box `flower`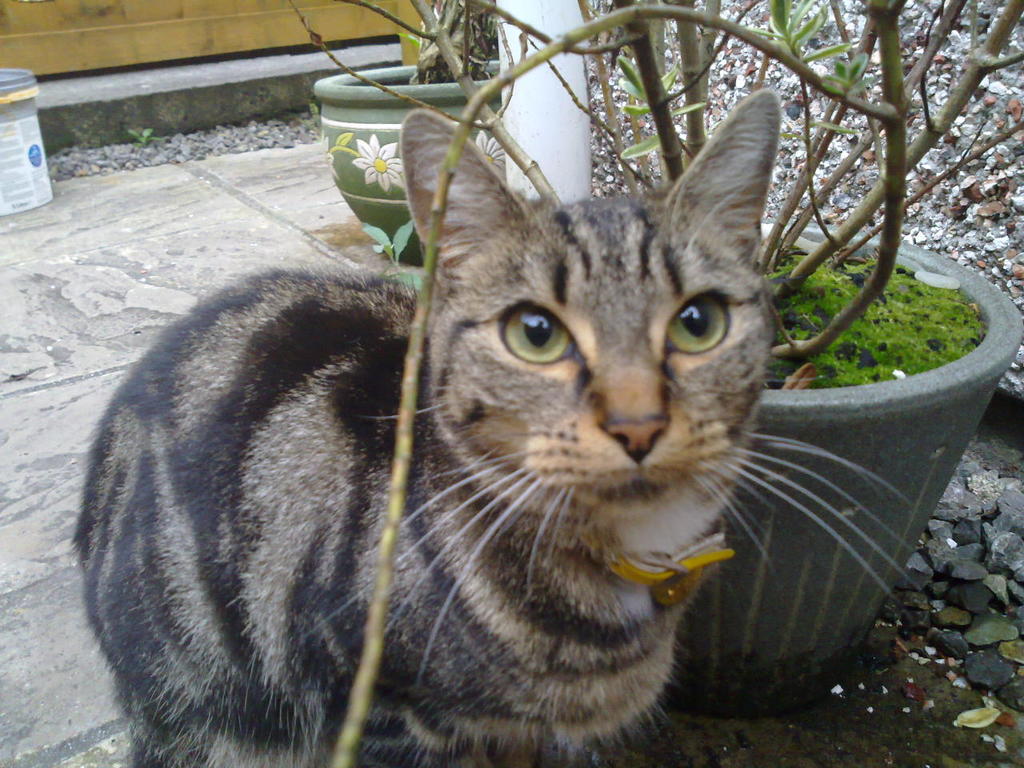
<bbox>342, 126, 404, 195</bbox>
